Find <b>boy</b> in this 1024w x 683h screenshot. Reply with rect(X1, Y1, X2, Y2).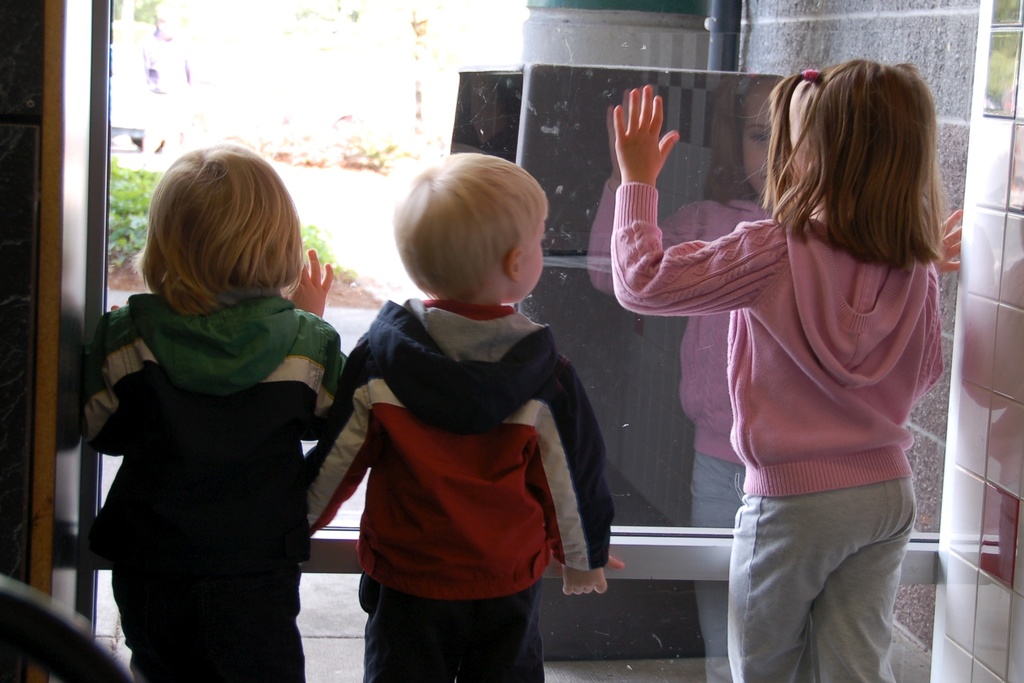
rect(309, 142, 630, 680).
